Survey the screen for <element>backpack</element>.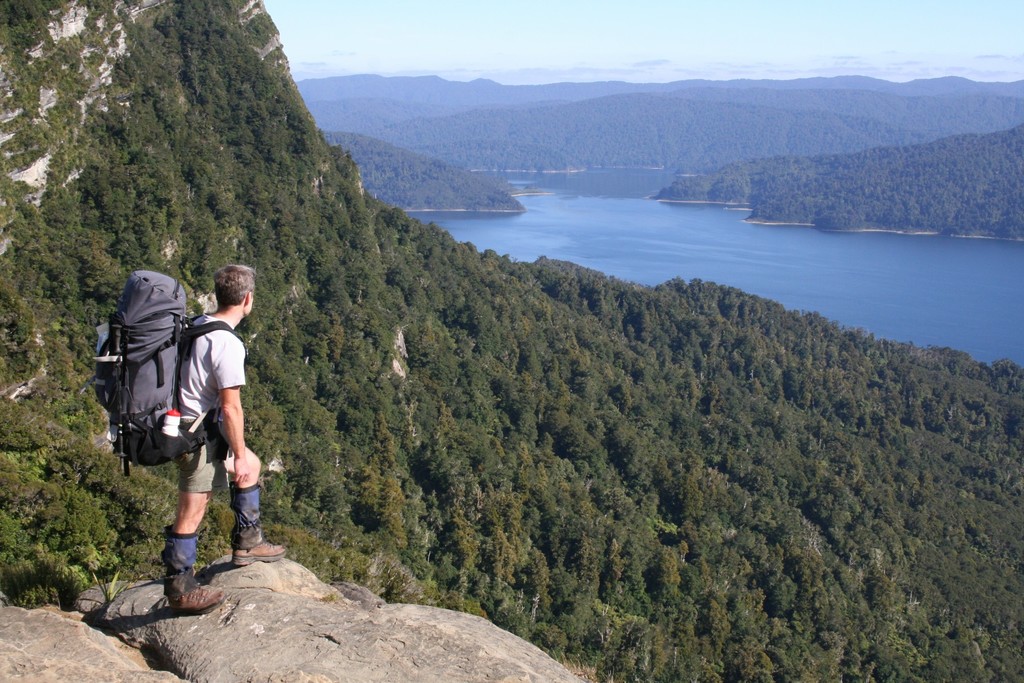
Survey found: (96,270,234,473).
